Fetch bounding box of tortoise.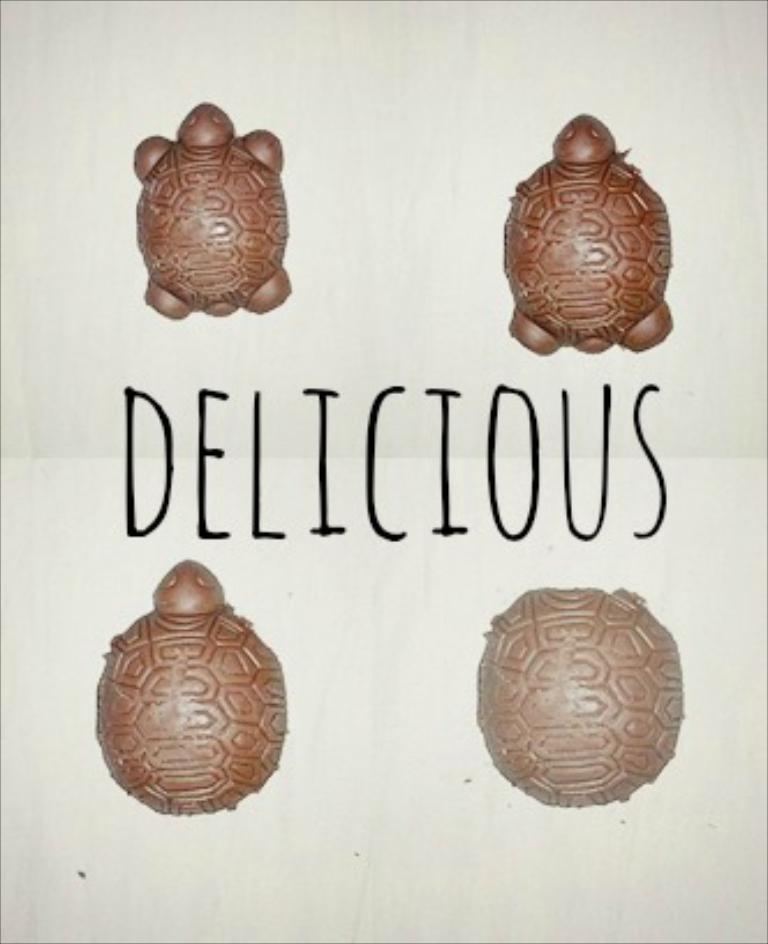
Bbox: {"left": 90, "top": 558, "right": 294, "bottom": 817}.
